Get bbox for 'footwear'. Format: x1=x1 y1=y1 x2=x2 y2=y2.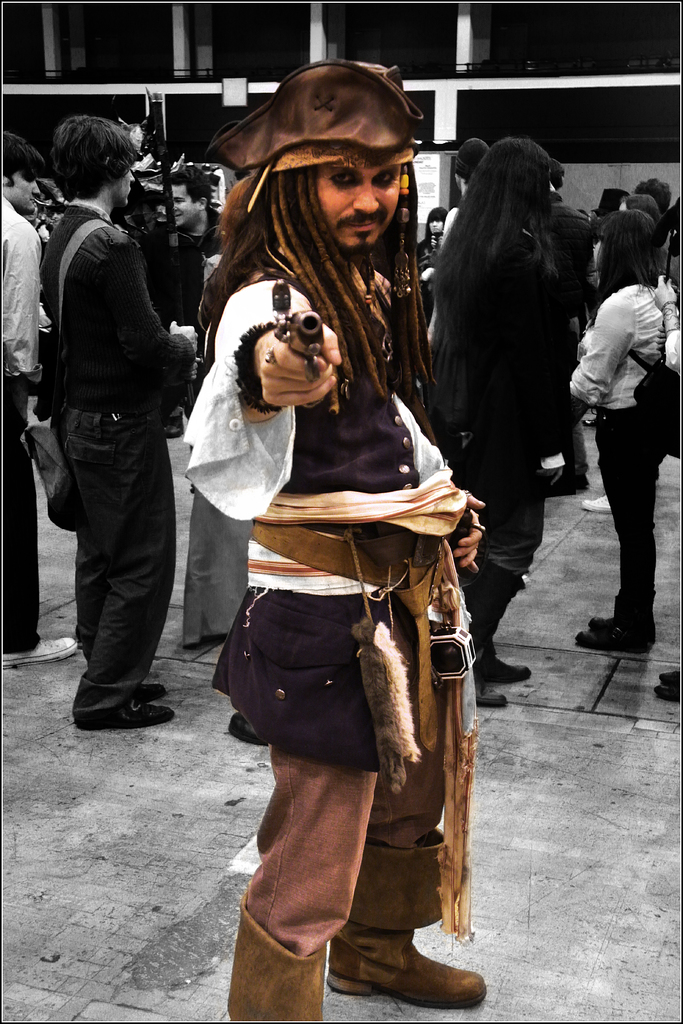
x1=320 y1=833 x2=471 y2=1015.
